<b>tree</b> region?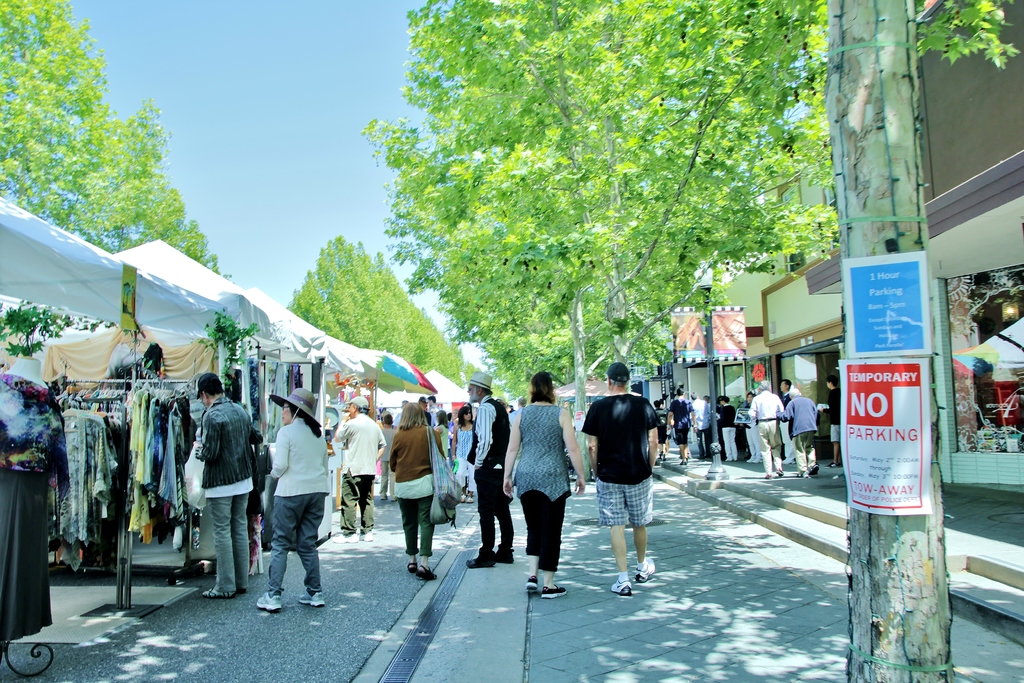
region(0, 4, 168, 243)
